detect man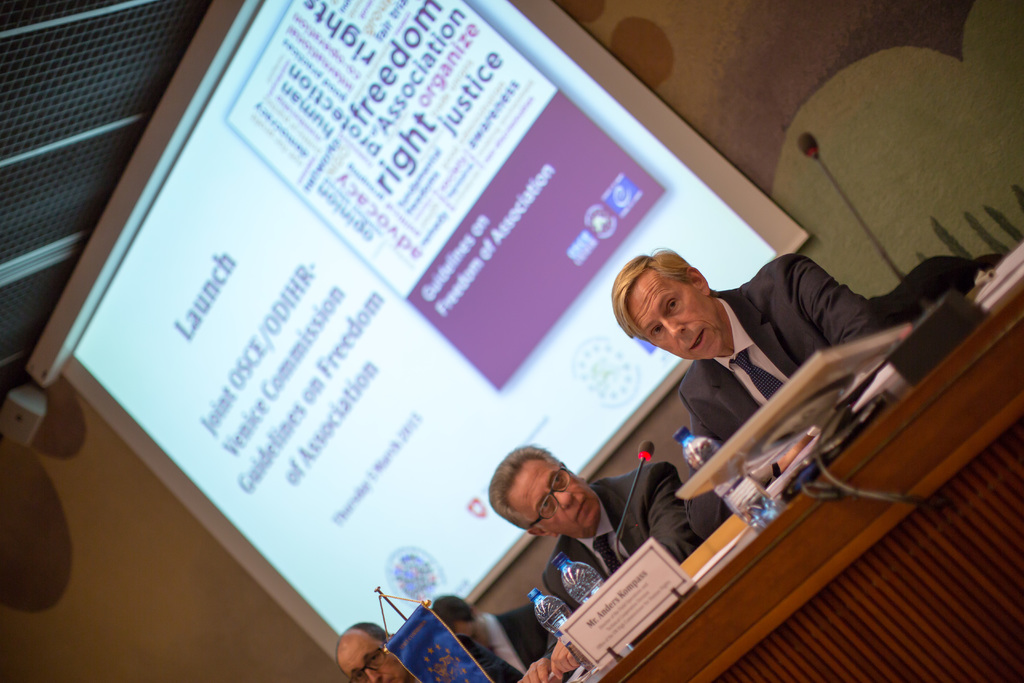
474,446,659,599
